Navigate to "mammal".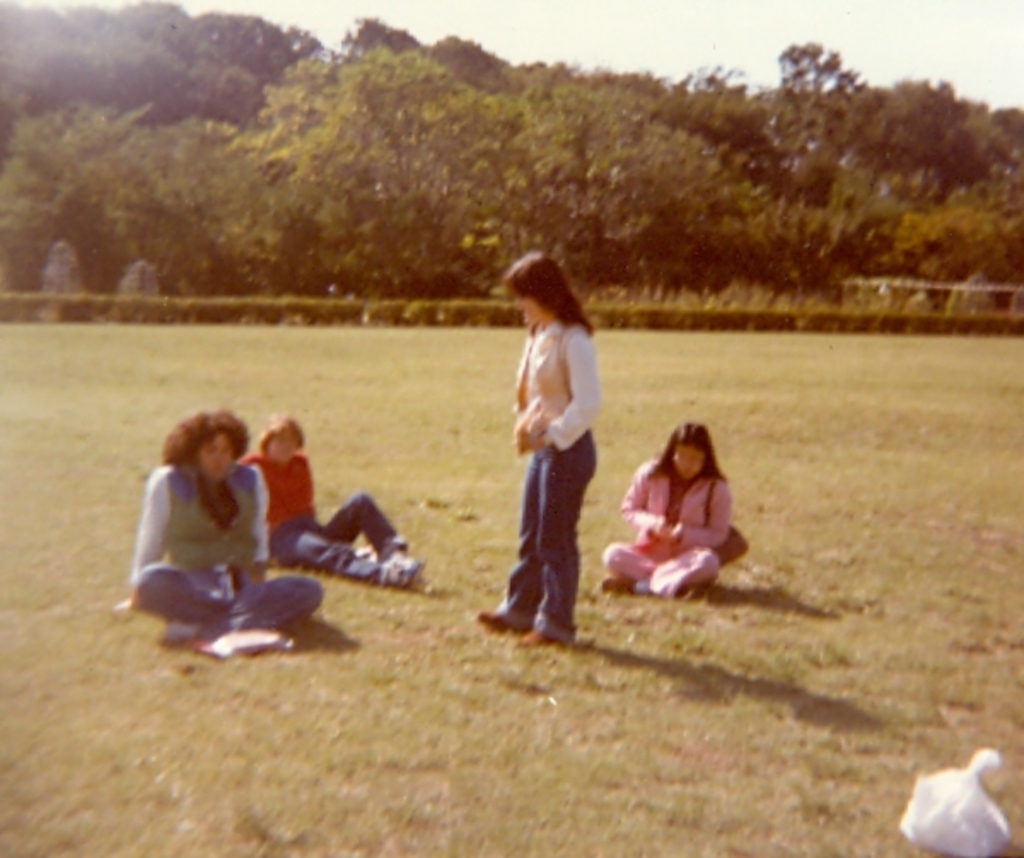
Navigation target: [x1=623, y1=423, x2=748, y2=619].
